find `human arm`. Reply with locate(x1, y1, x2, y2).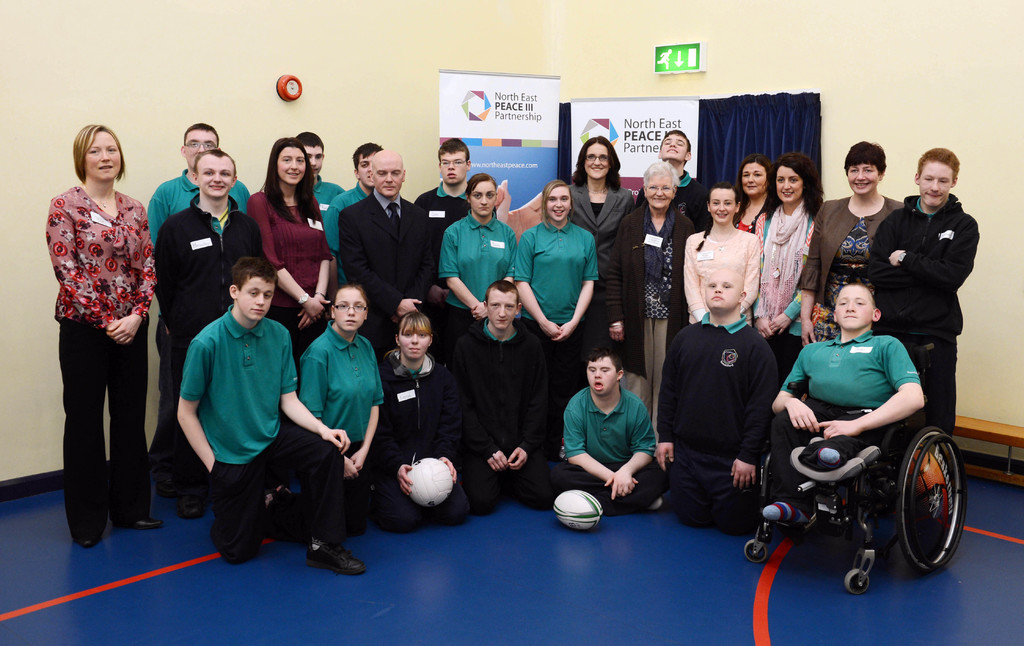
locate(456, 370, 506, 475).
